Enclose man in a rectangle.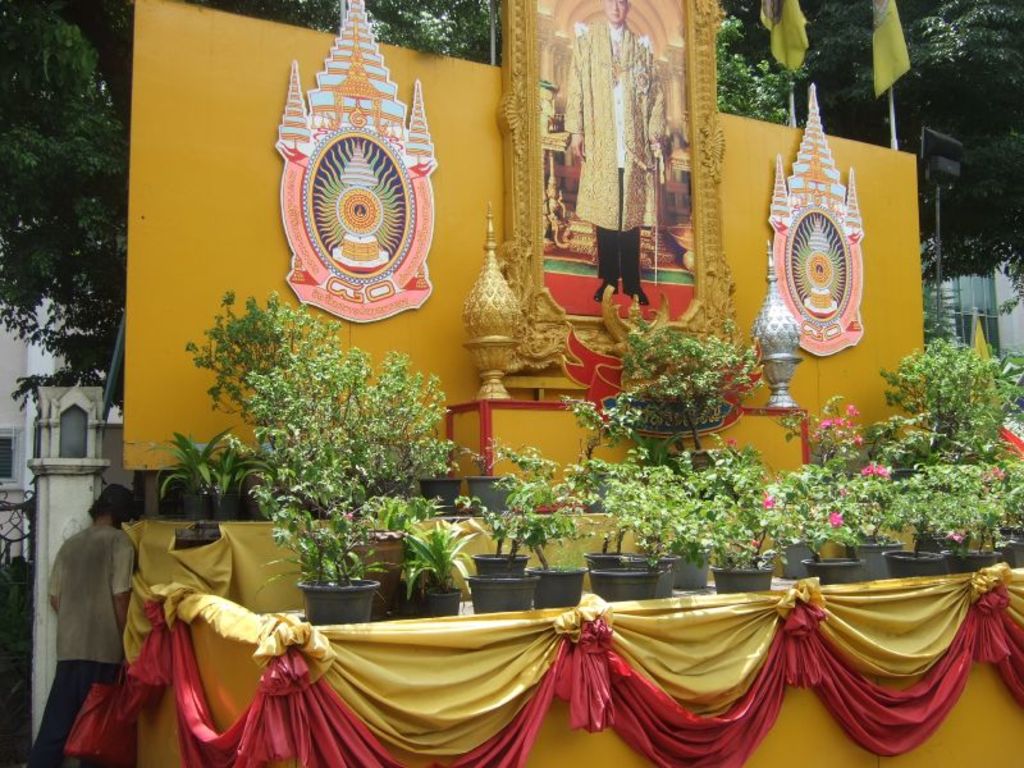
bbox=[33, 499, 142, 748].
